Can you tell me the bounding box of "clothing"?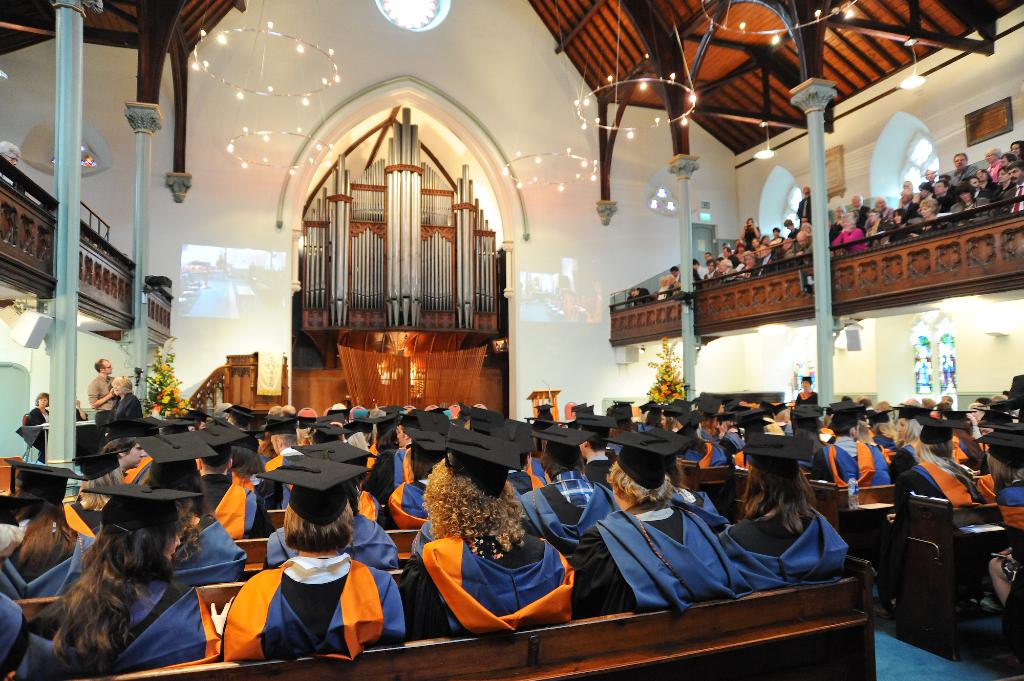
[x1=122, y1=456, x2=160, y2=483].
